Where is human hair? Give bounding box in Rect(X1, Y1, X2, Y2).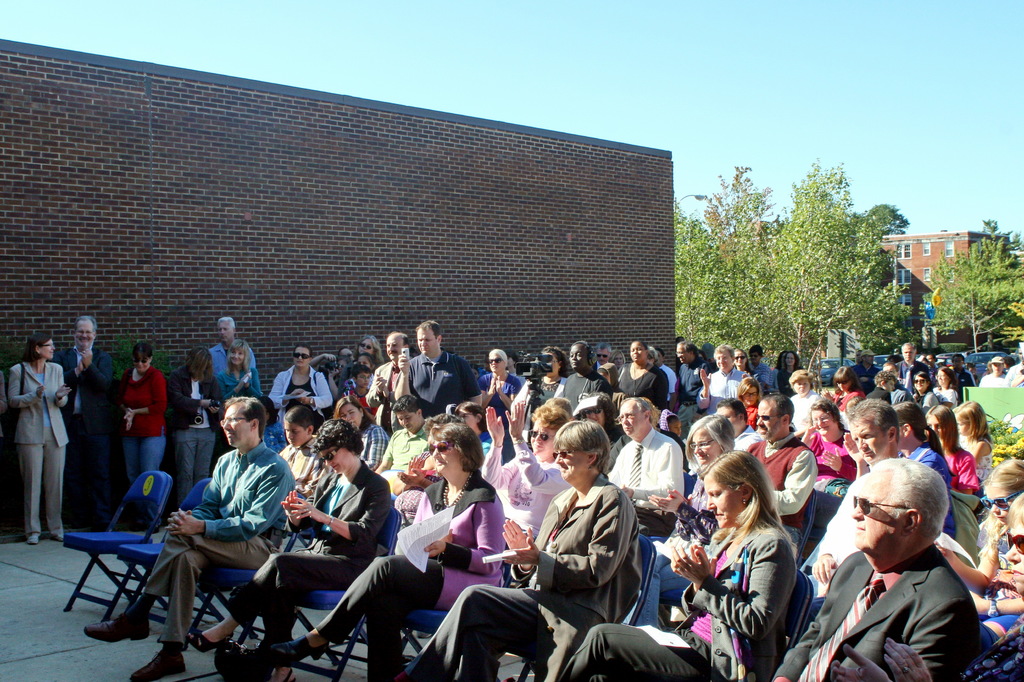
Rect(901, 343, 916, 348).
